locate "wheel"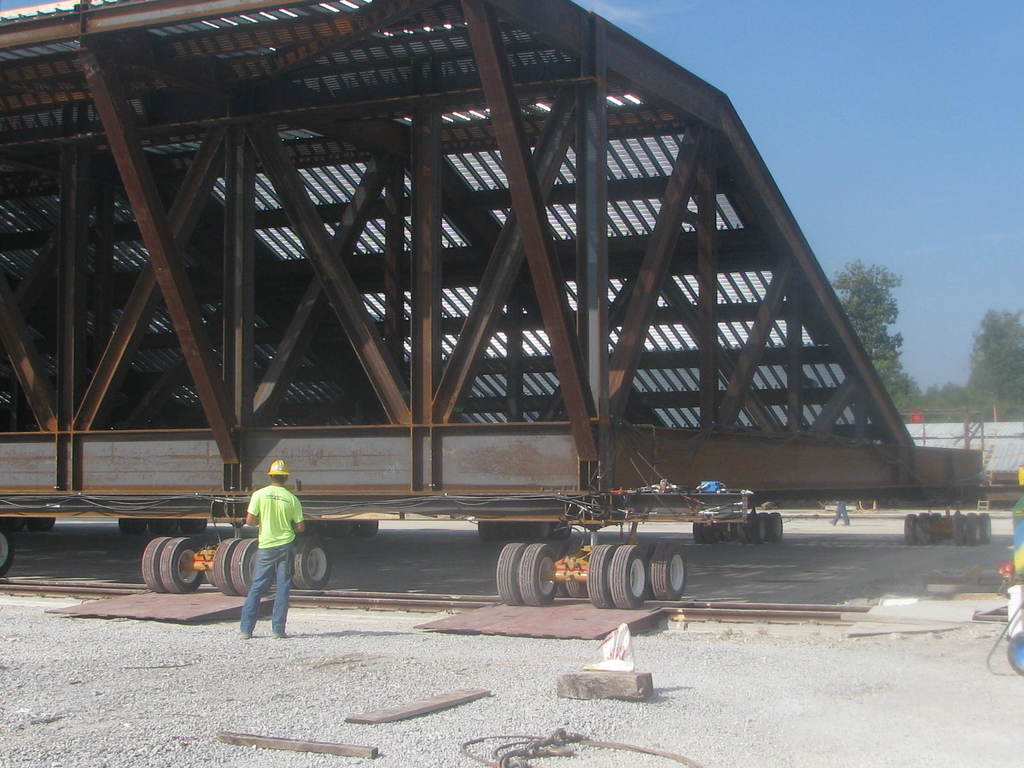
l=293, t=536, r=330, b=588
